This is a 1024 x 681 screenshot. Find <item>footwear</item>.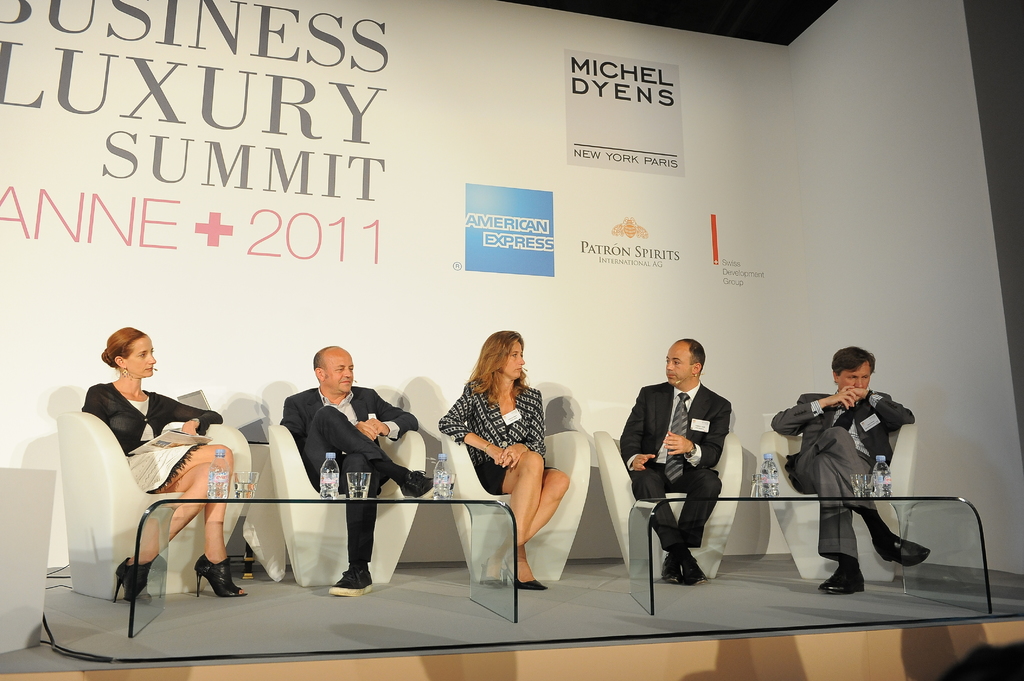
Bounding box: (684, 559, 712, 591).
